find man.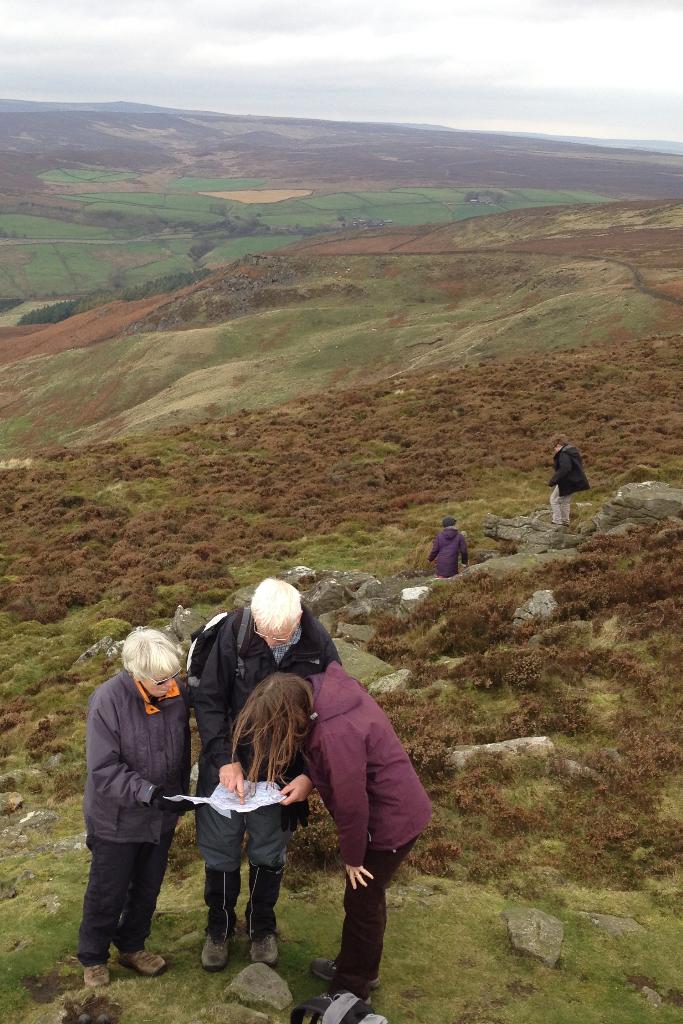
crop(179, 574, 339, 986).
